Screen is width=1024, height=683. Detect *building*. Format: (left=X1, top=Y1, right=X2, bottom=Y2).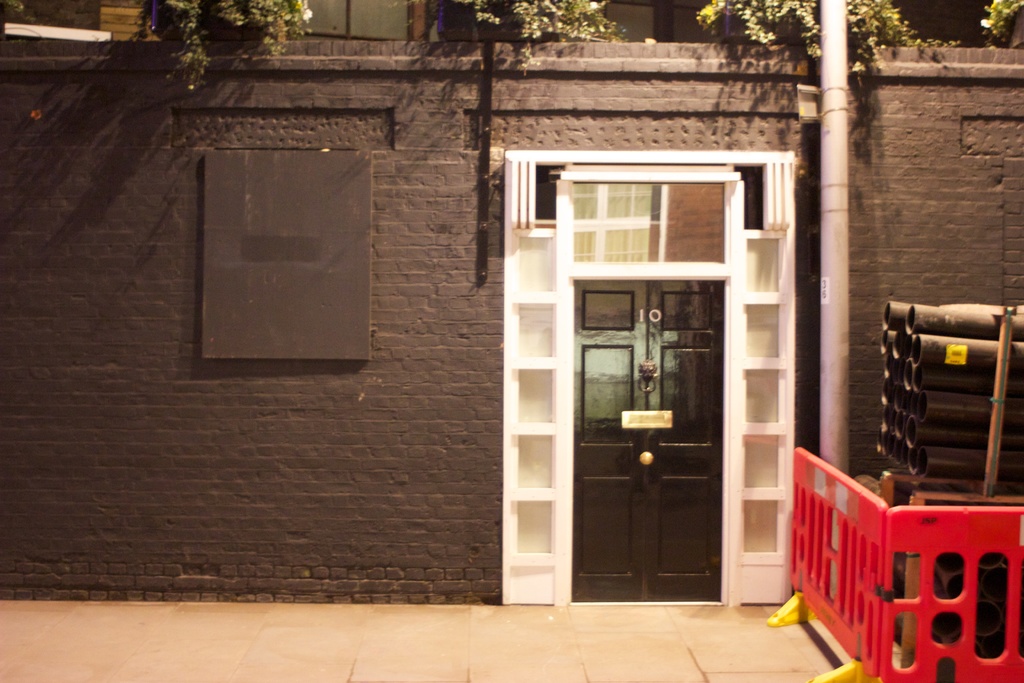
(left=0, top=0, right=1023, bottom=682).
